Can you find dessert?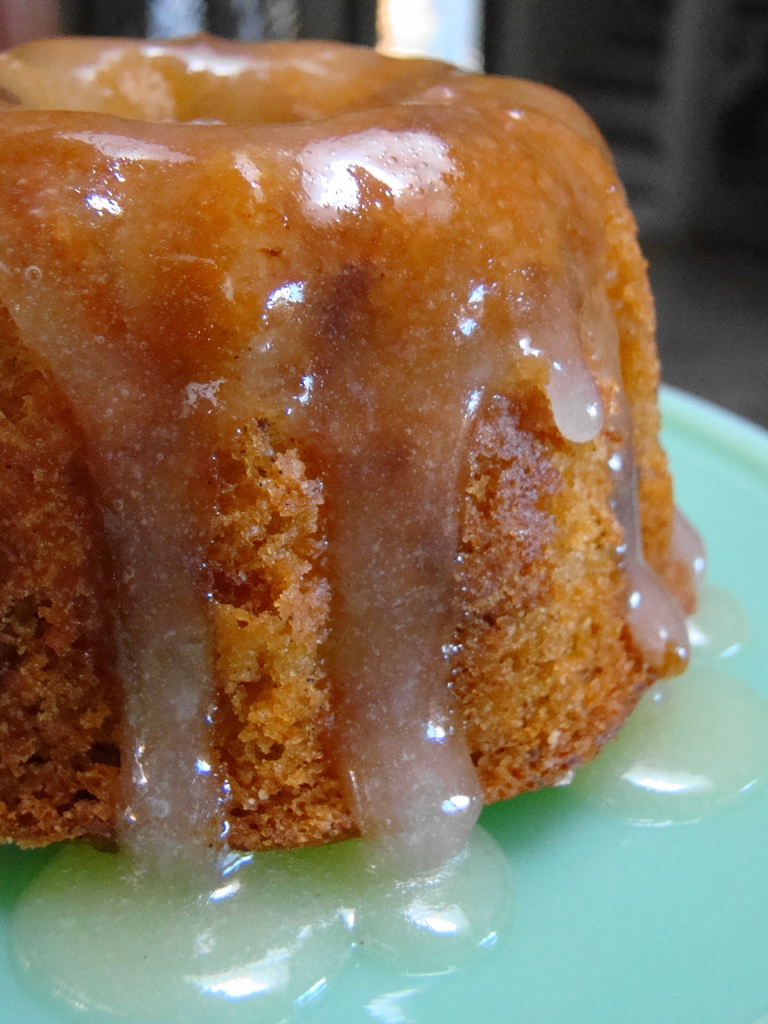
Yes, bounding box: Rect(0, 22, 767, 1022).
